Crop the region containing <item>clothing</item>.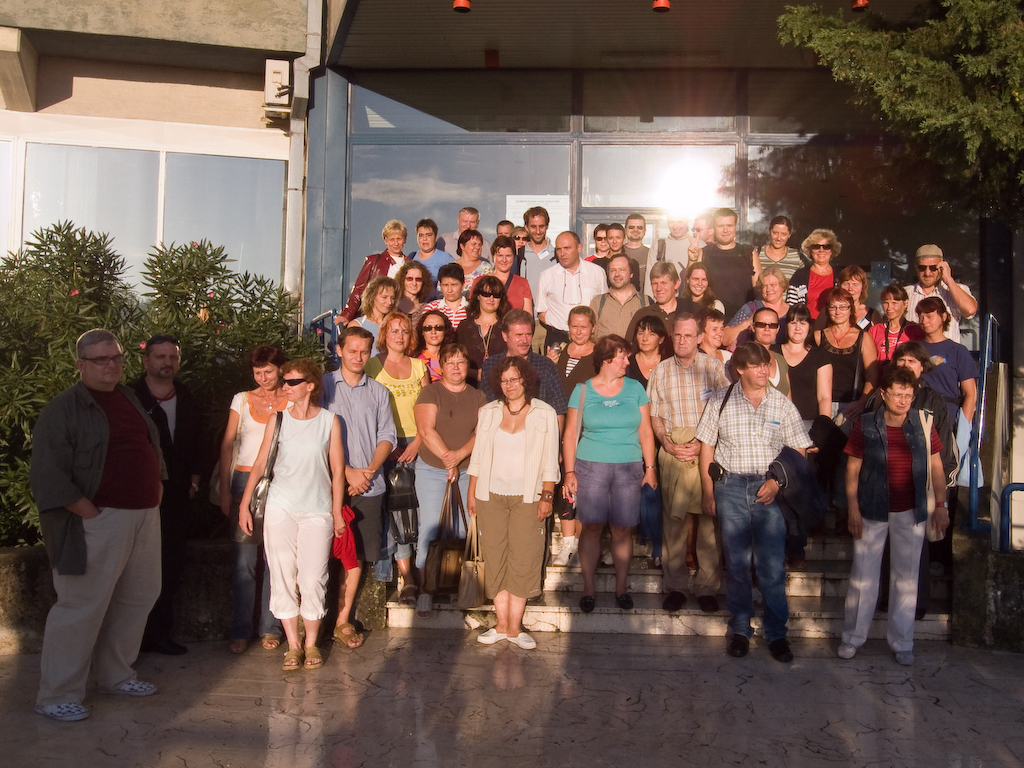
Crop region: 222:388:277:641.
